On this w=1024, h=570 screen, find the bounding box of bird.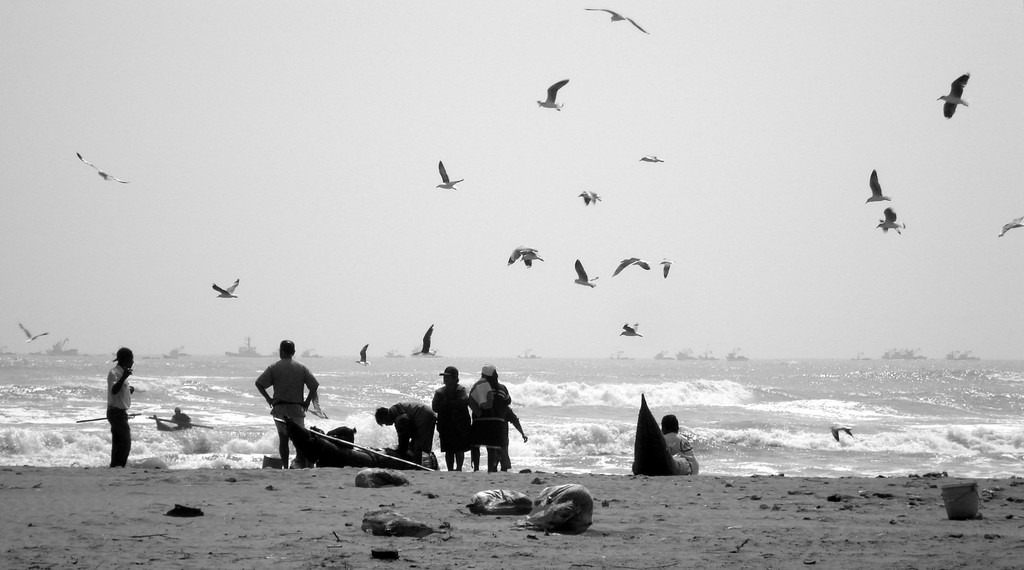
Bounding box: [536,76,570,114].
